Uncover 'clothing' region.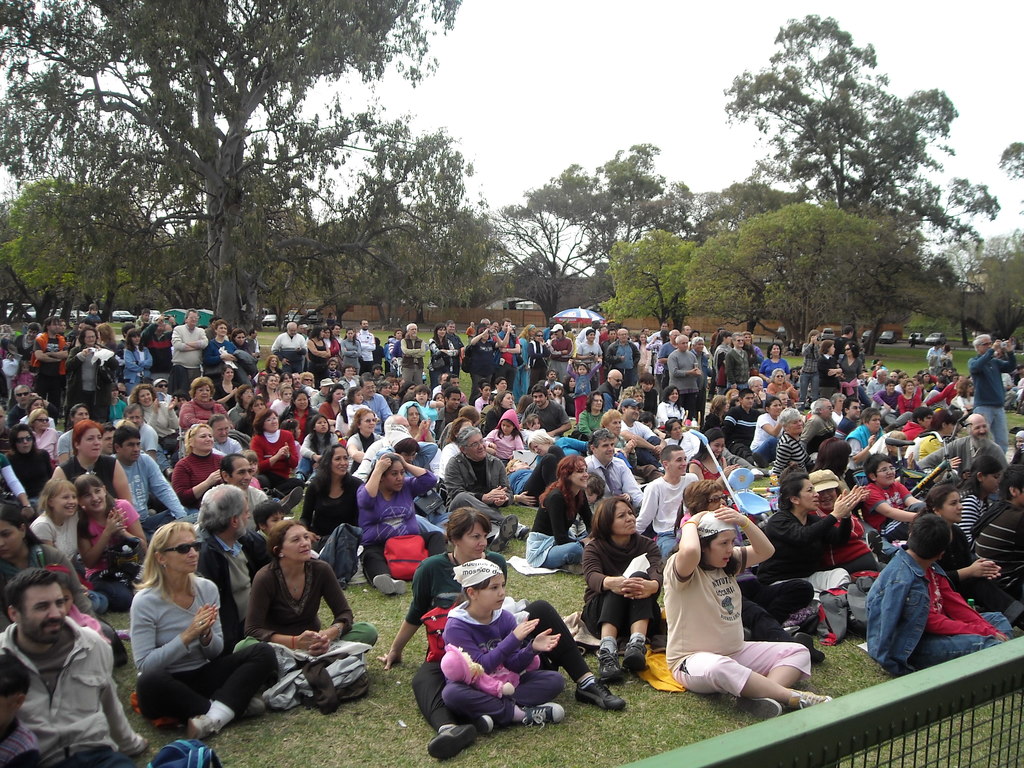
Uncovered: {"x1": 7, "y1": 401, "x2": 20, "y2": 420}.
